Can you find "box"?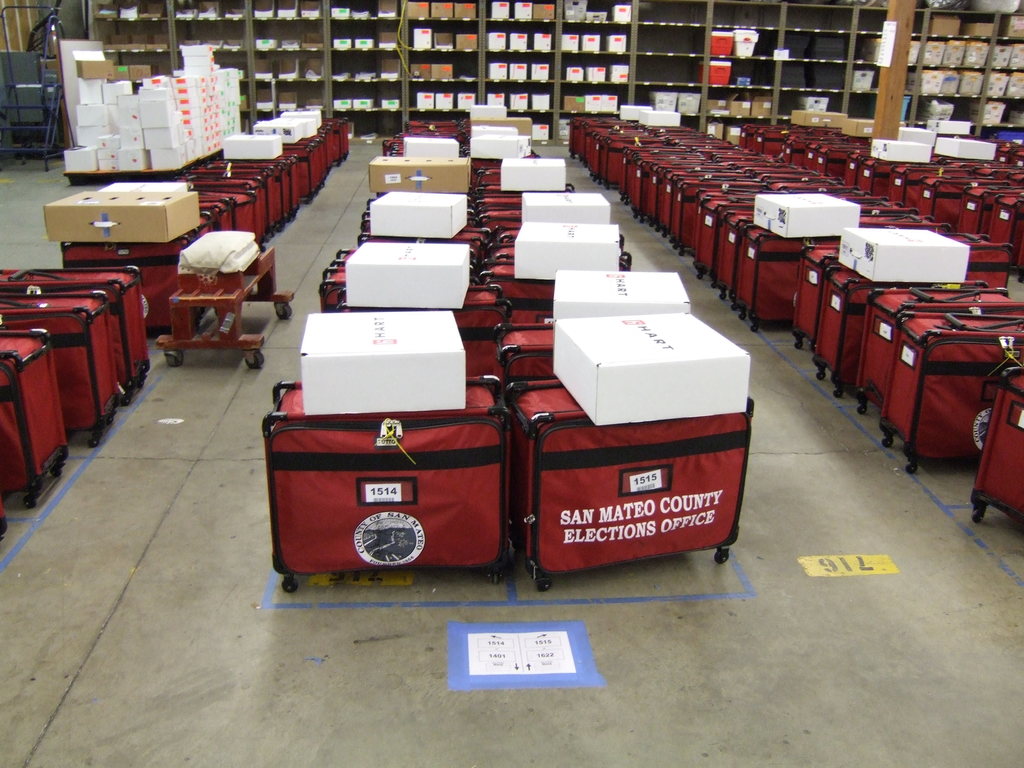
Yes, bounding box: [841, 223, 973, 283].
